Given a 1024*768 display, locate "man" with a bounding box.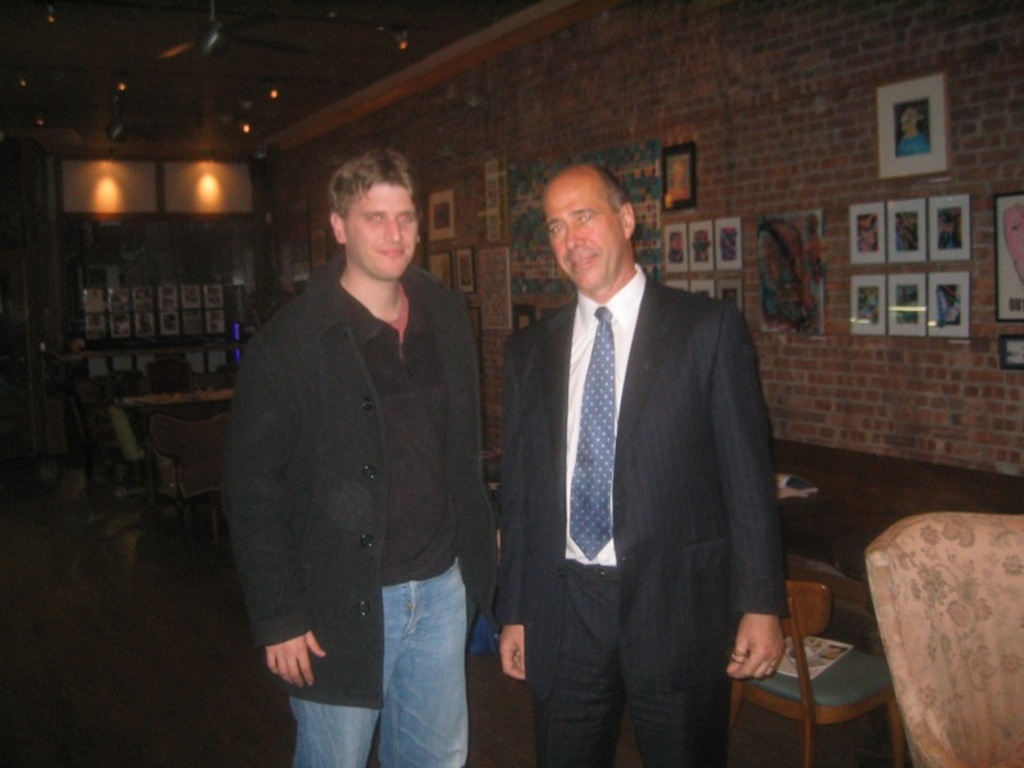
Located: 104, 378, 183, 498.
